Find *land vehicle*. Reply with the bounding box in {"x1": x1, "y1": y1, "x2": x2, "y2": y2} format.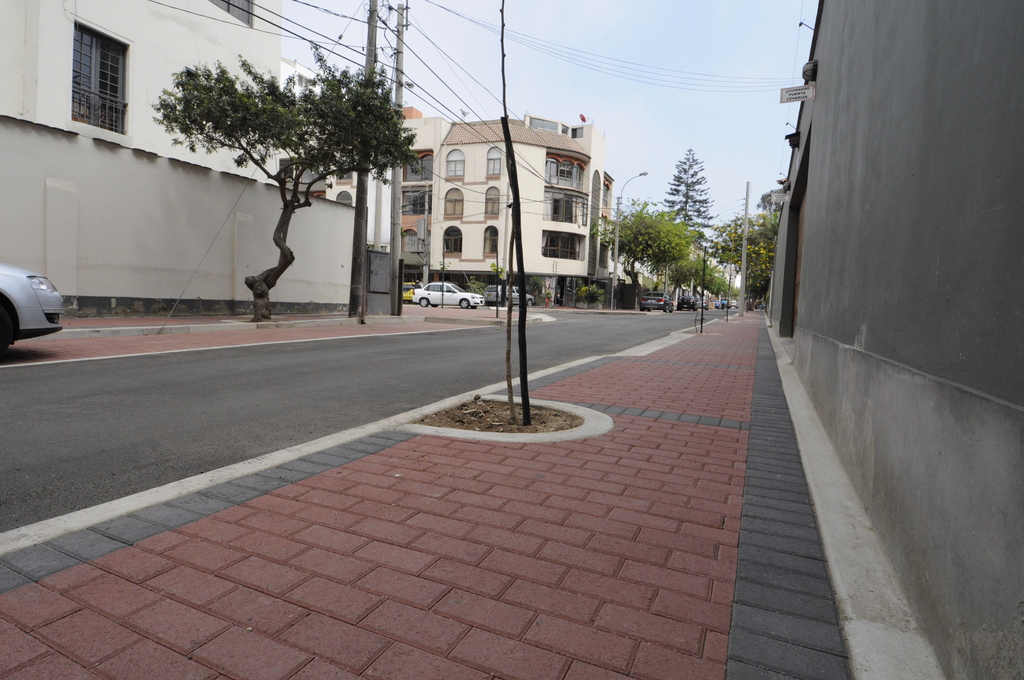
{"x1": 411, "y1": 280, "x2": 485, "y2": 310}.
